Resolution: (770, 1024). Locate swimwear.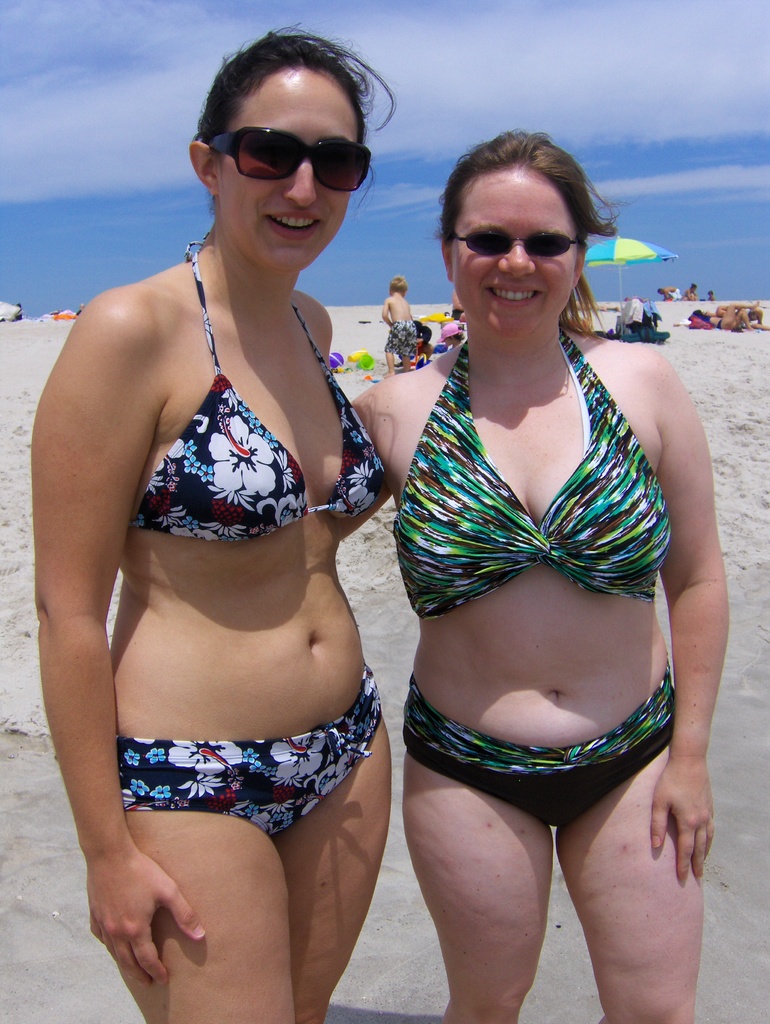
bbox=(128, 227, 389, 552).
